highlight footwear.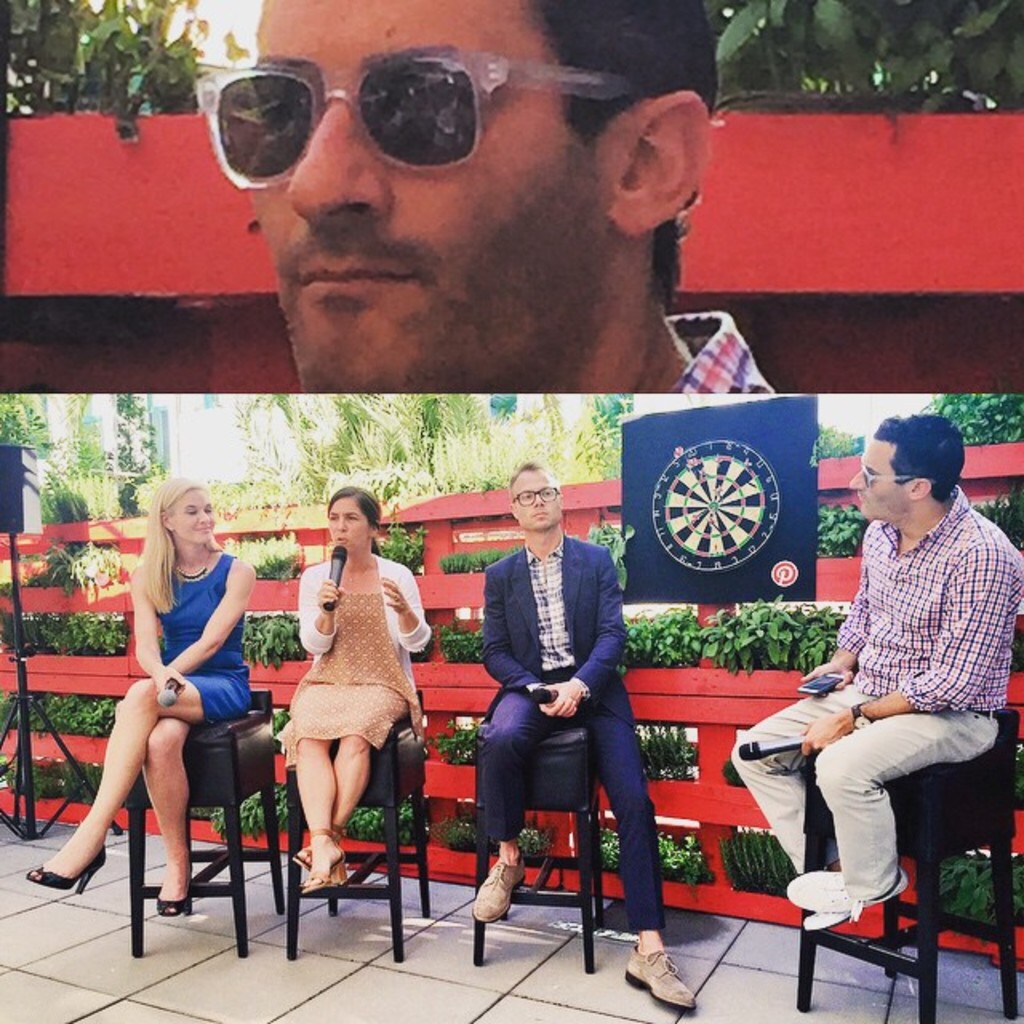
Highlighted region: [626,936,701,1005].
